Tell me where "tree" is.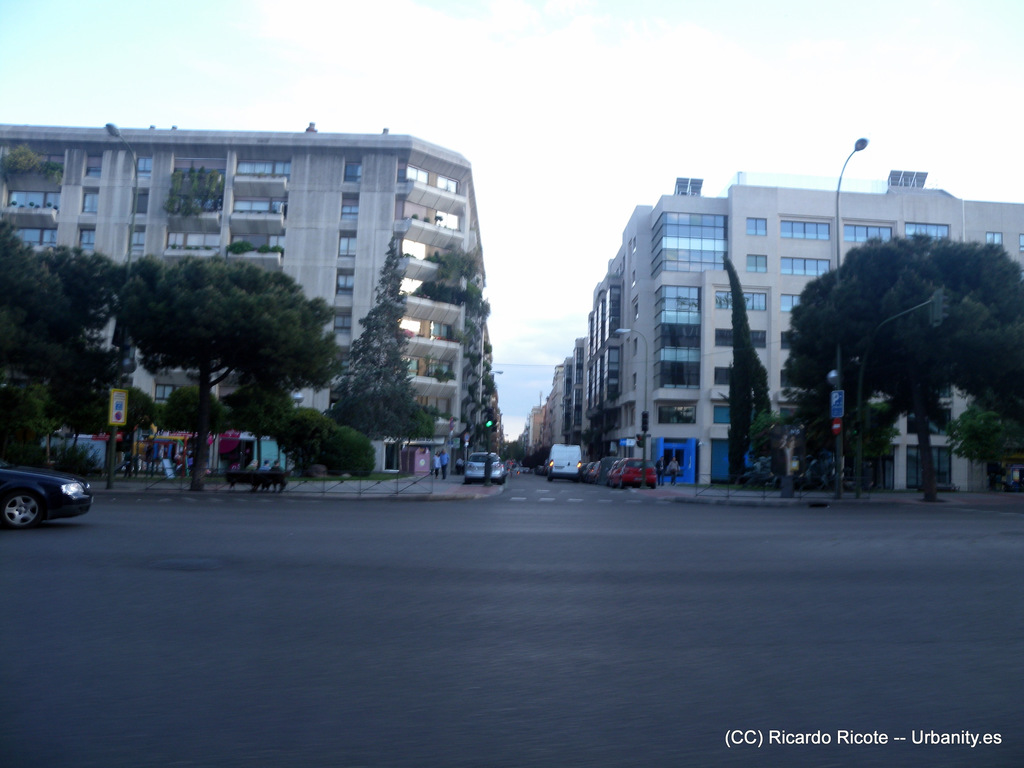
"tree" is at Rect(47, 316, 166, 486).
